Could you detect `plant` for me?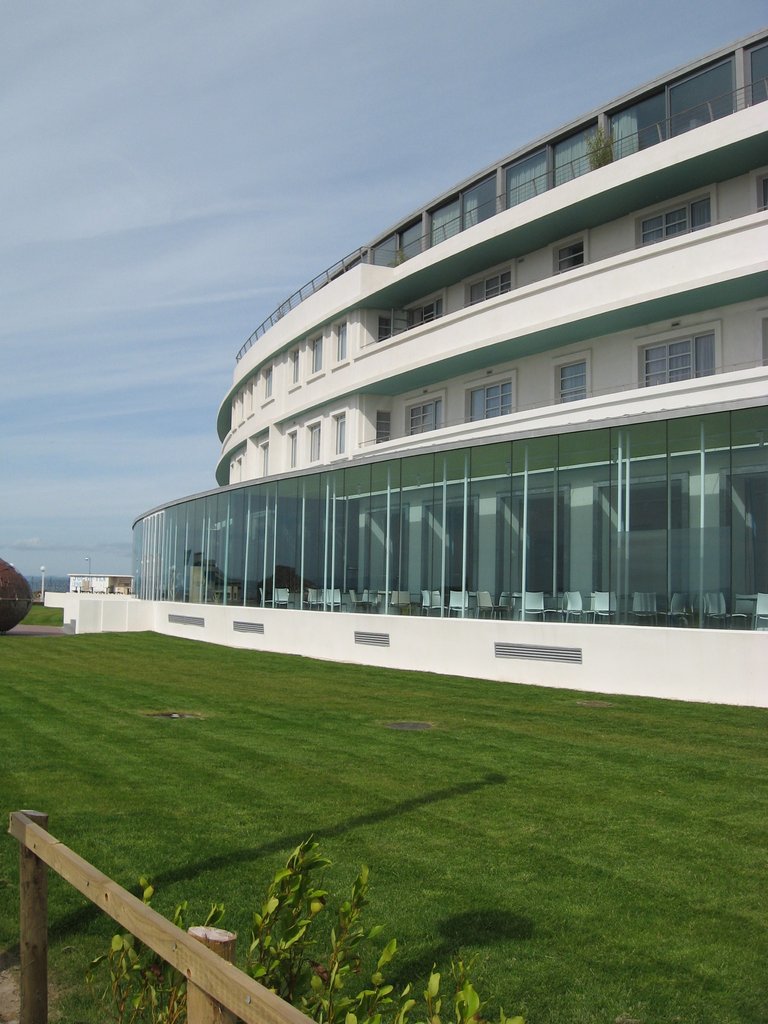
Detection result: 149, 893, 202, 1023.
